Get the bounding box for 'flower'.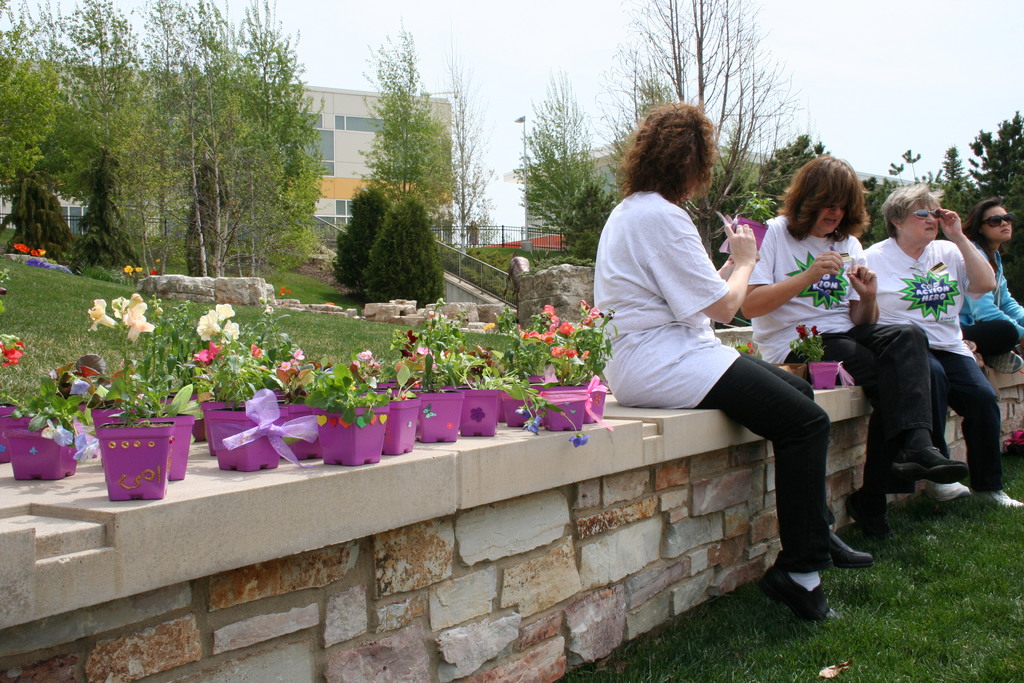
box(812, 325, 817, 337).
